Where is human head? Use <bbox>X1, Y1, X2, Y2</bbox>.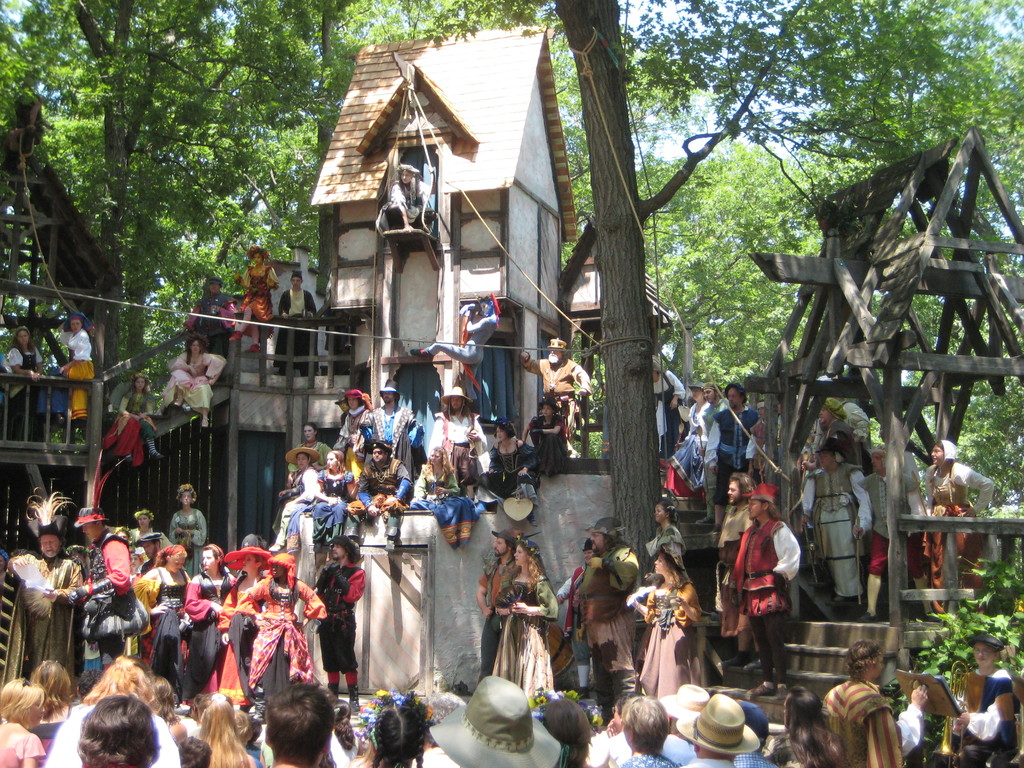
<bbox>185, 330, 211, 355</bbox>.
